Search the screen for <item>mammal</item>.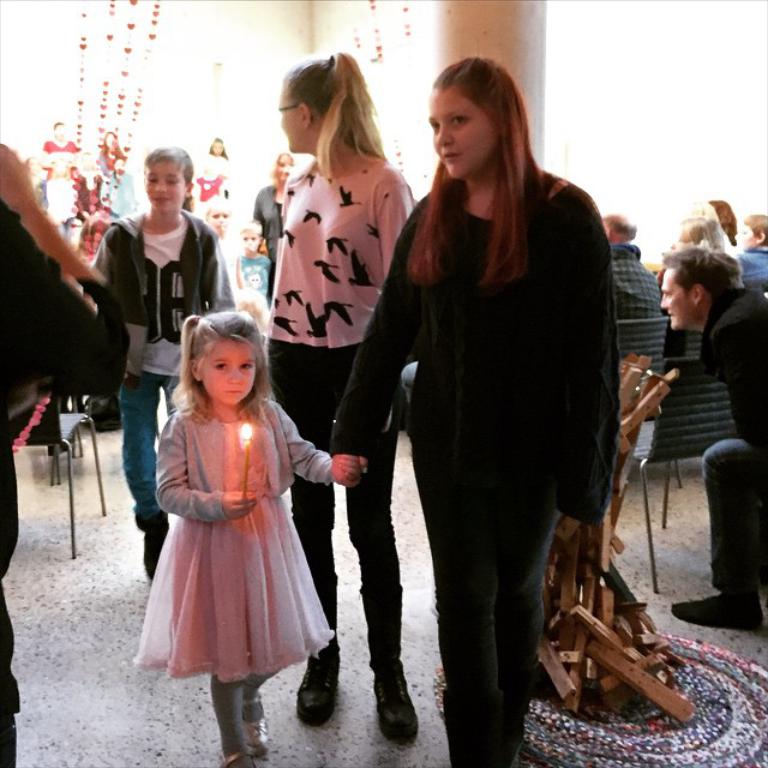
Found at Rect(132, 313, 364, 767).
